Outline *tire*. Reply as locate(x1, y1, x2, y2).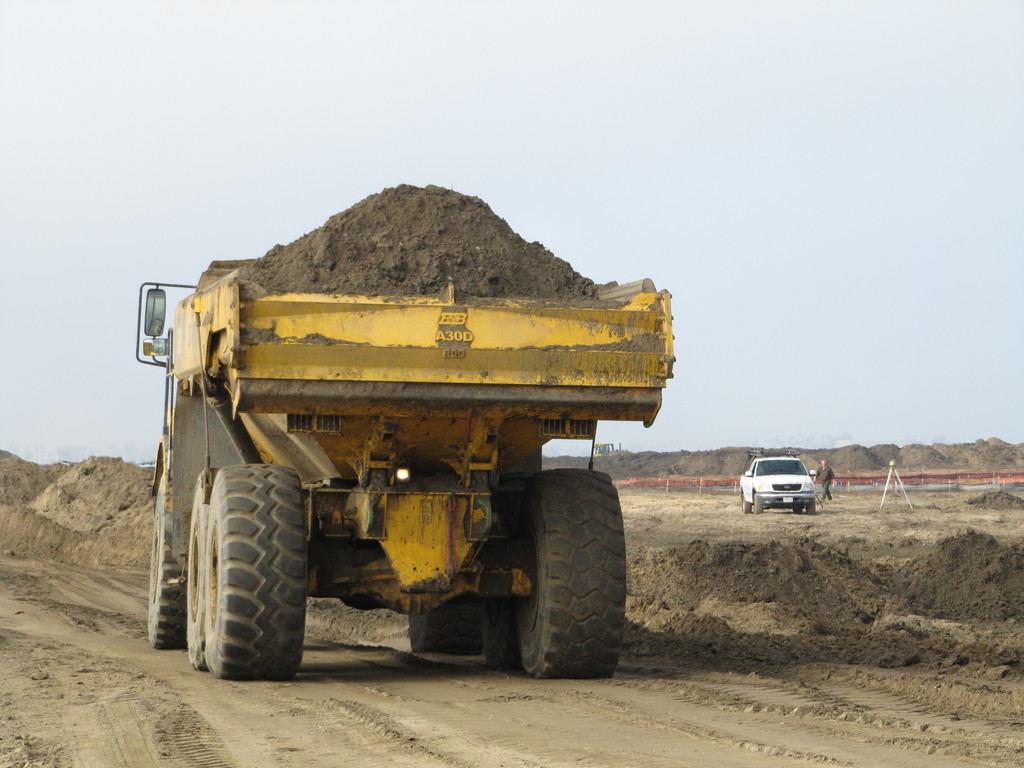
locate(484, 495, 516, 669).
